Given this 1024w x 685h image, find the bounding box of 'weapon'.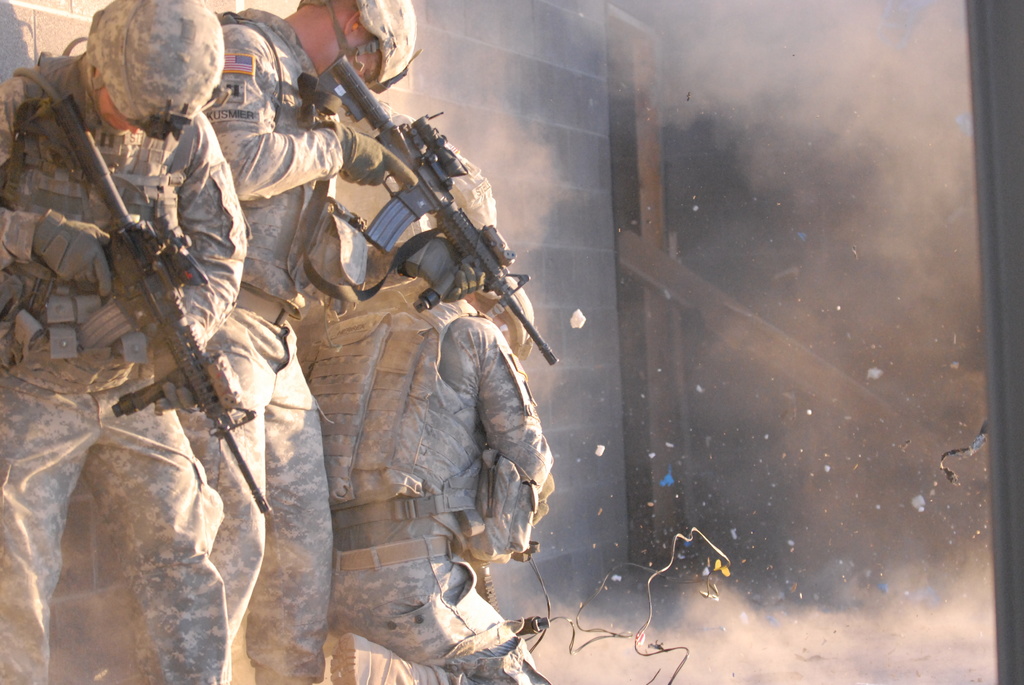
291/88/543/405.
